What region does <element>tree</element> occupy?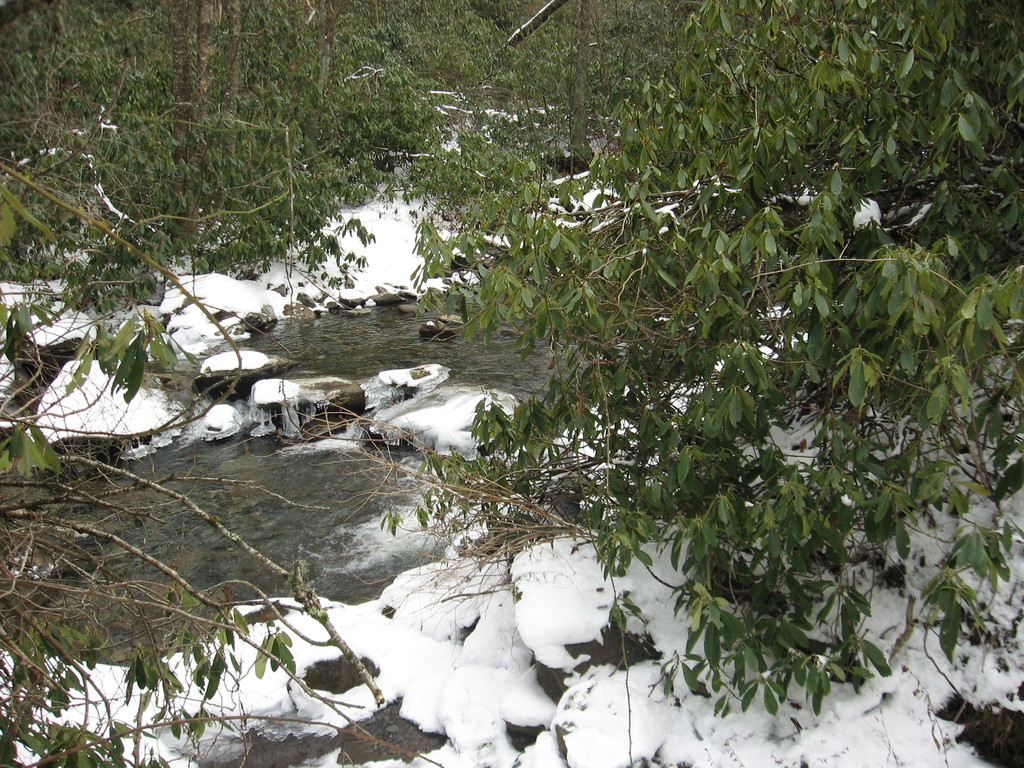
Rect(0, 0, 527, 257).
